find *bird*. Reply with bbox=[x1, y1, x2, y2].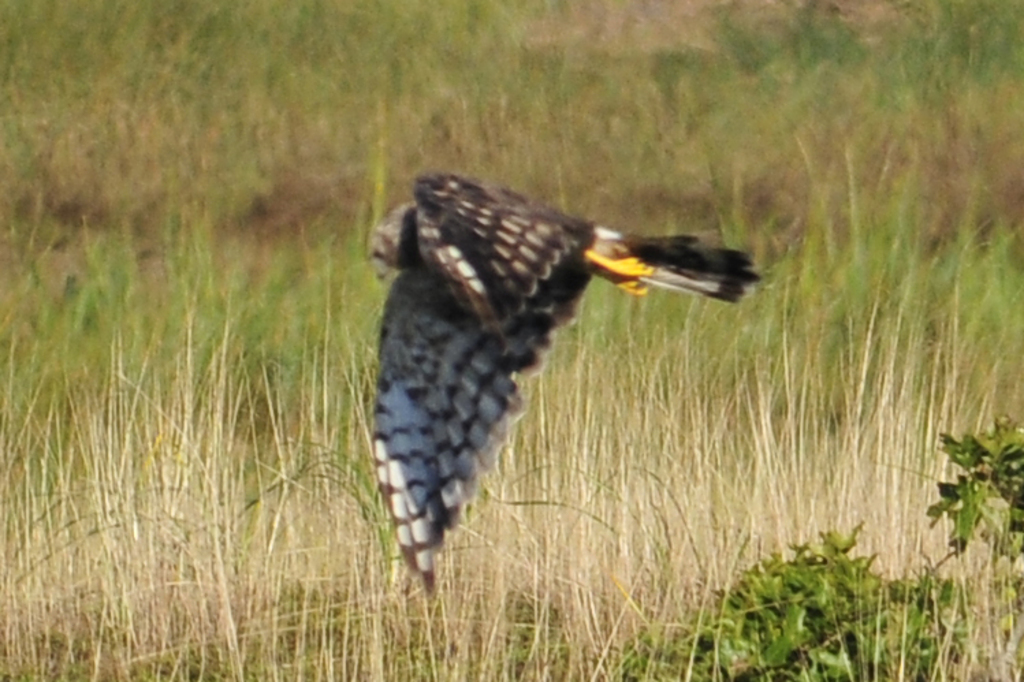
bbox=[357, 186, 764, 571].
